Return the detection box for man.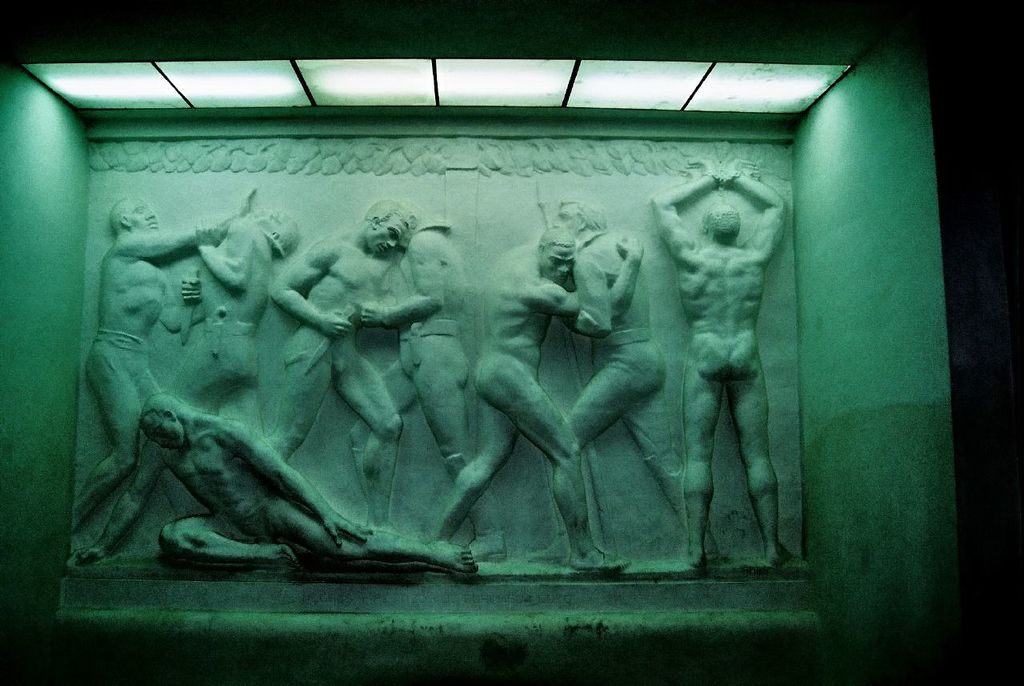
427, 223, 645, 571.
